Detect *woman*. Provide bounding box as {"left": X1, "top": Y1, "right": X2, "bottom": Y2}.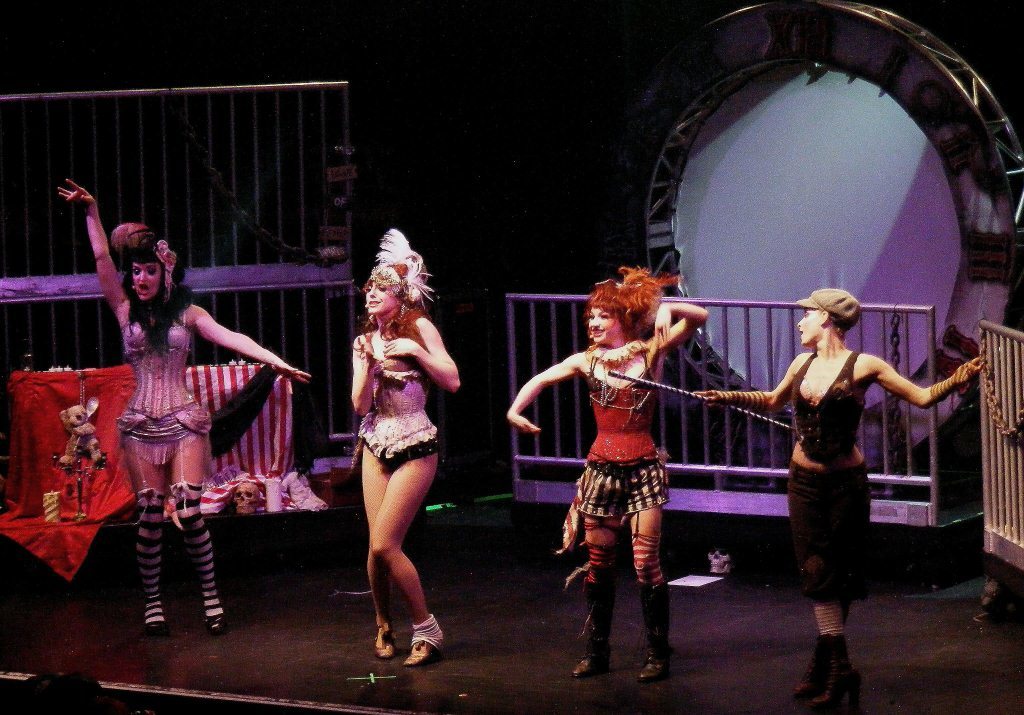
{"left": 325, "top": 226, "right": 458, "bottom": 653}.
